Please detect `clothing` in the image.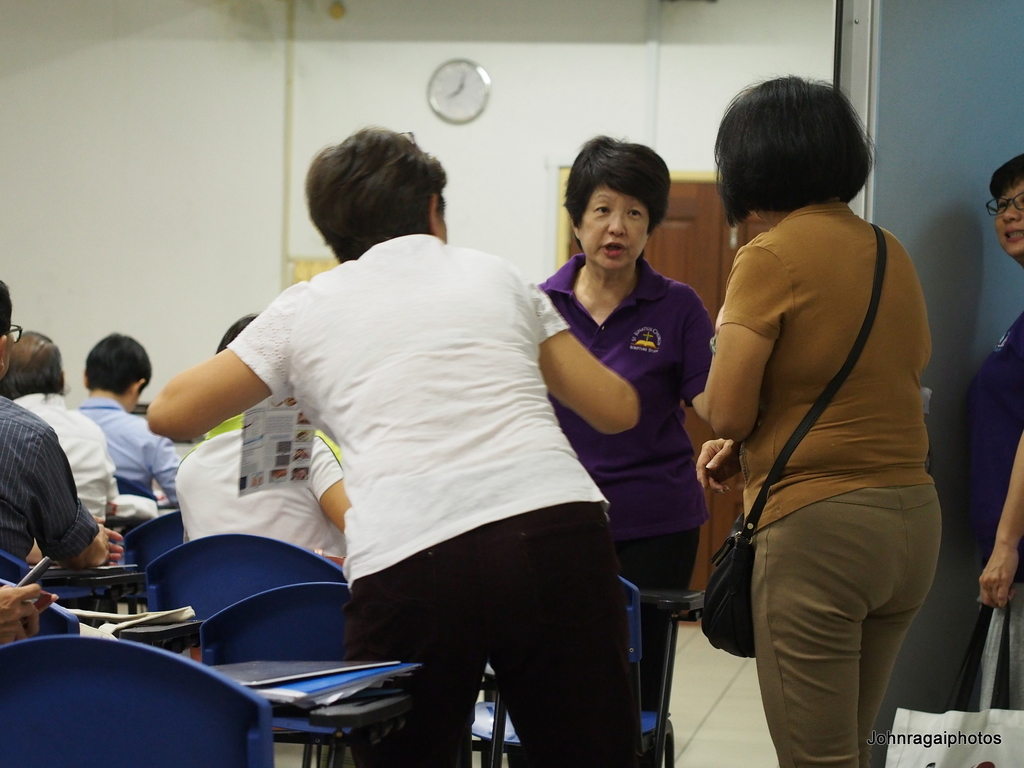
bbox=[964, 312, 1023, 701].
